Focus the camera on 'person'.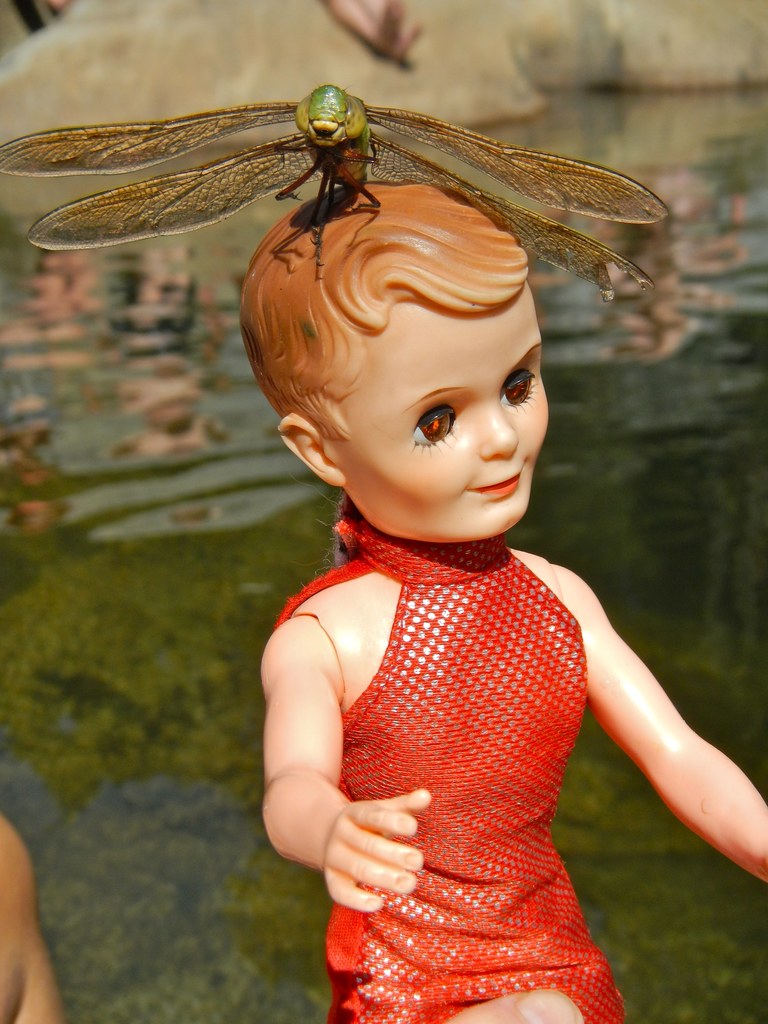
Focus region: 239, 181, 767, 1023.
